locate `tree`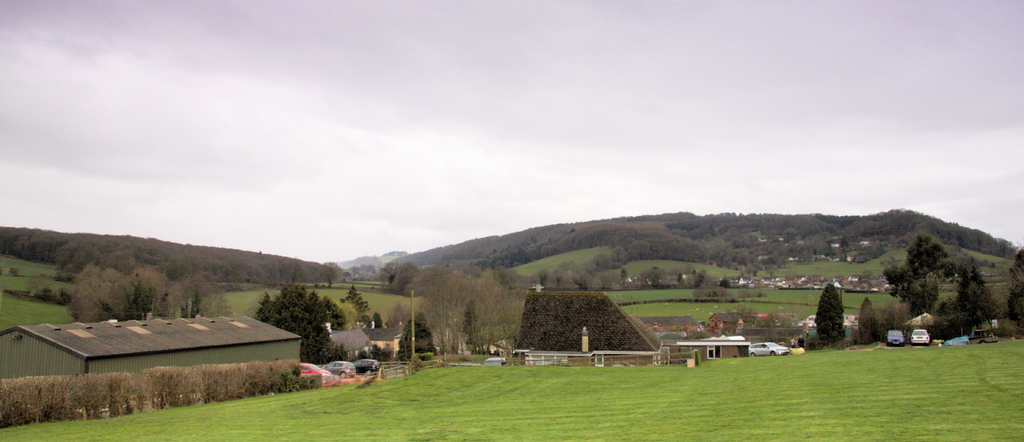
x1=44 y1=230 x2=134 y2=278
